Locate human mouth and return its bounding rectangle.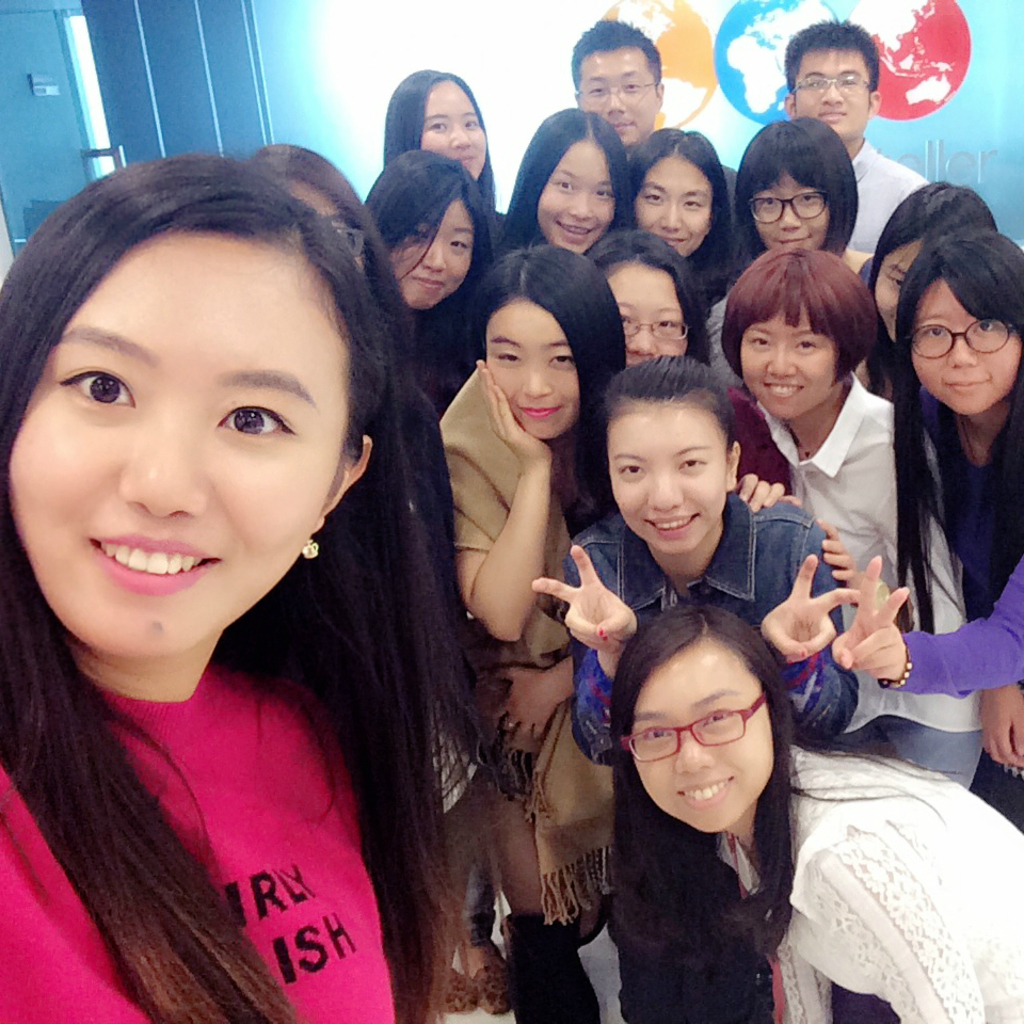
pyautogui.locateOnScreen(768, 377, 813, 403).
